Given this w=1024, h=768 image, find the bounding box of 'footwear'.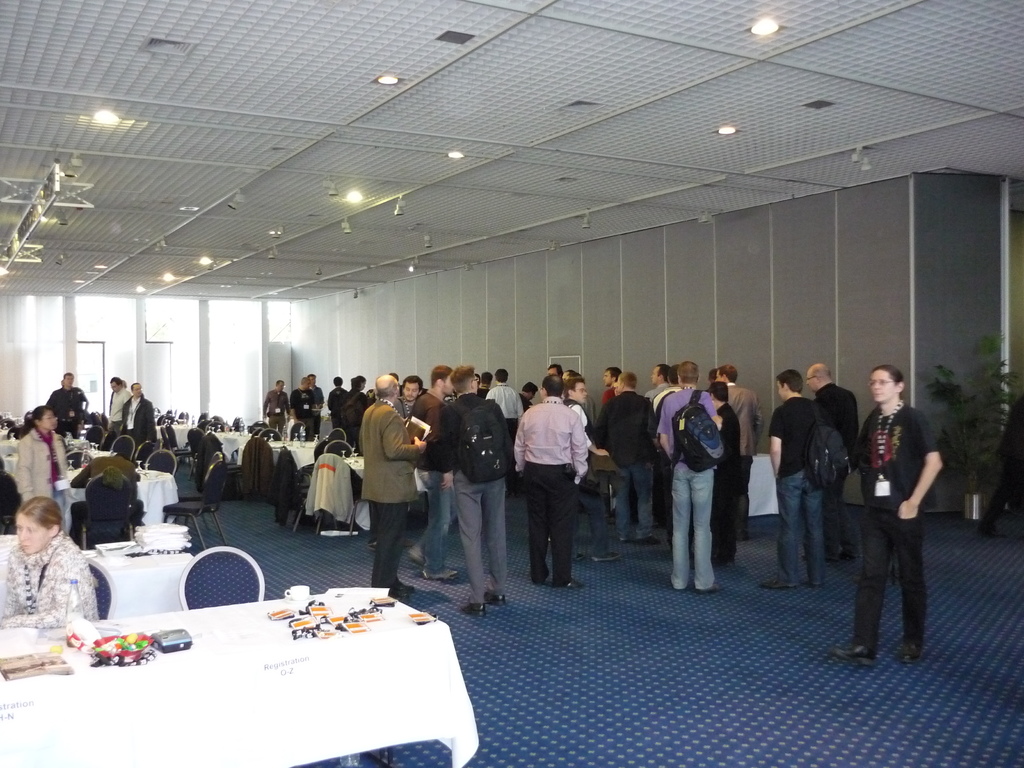
region(388, 583, 415, 603).
